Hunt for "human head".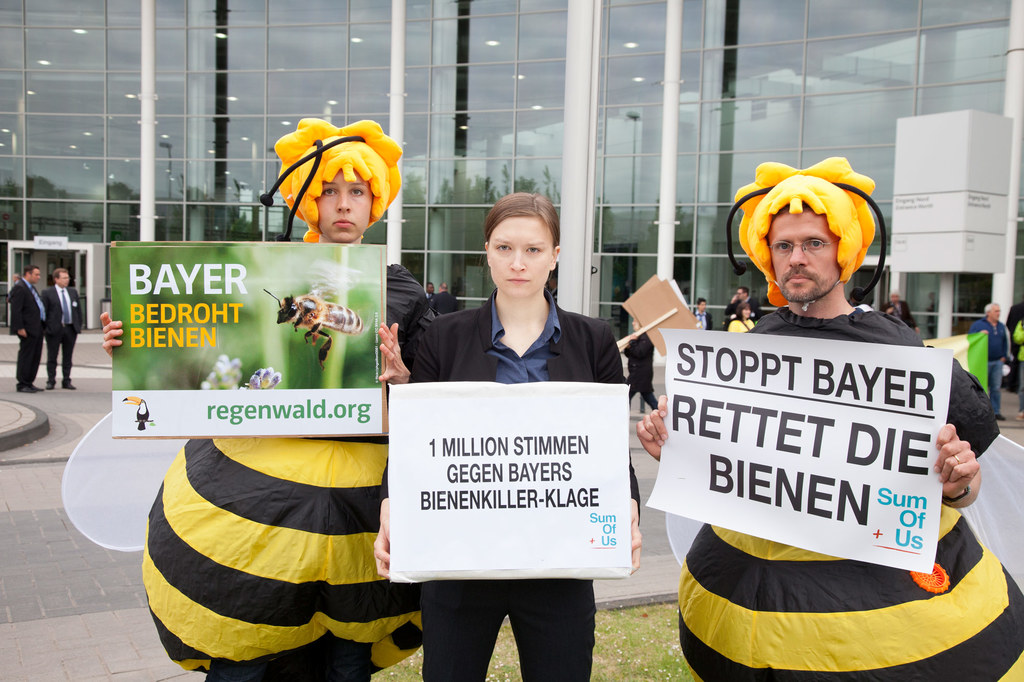
Hunted down at bbox=(22, 262, 42, 288).
